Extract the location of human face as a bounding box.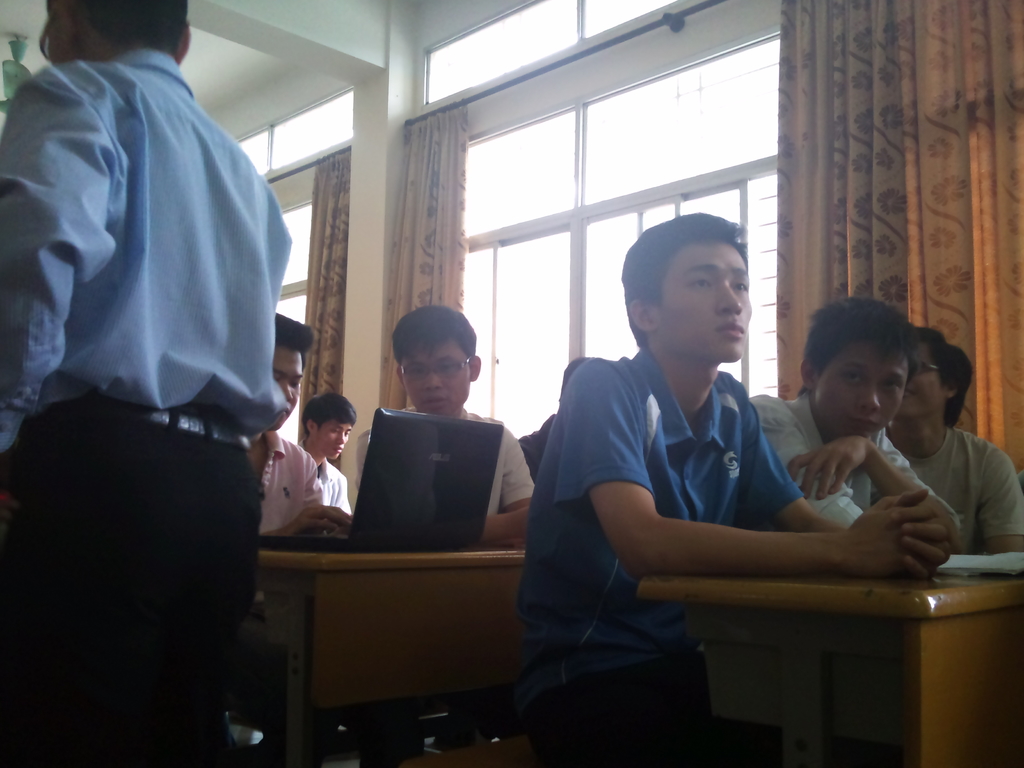
821:342:908:436.
